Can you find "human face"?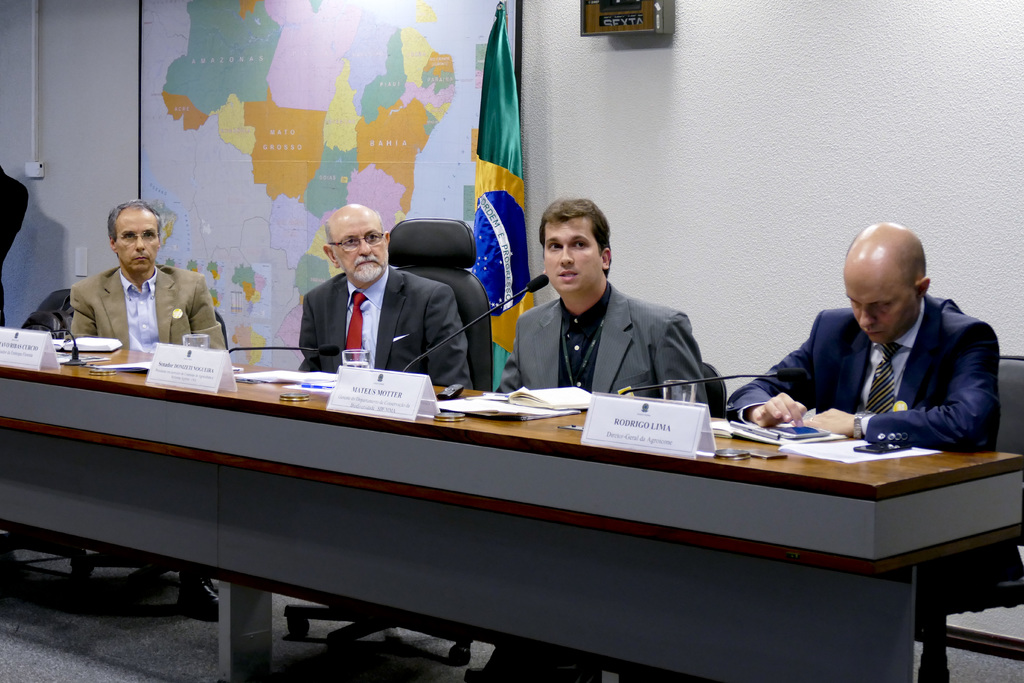
Yes, bounding box: <bbox>544, 220, 599, 295</bbox>.
